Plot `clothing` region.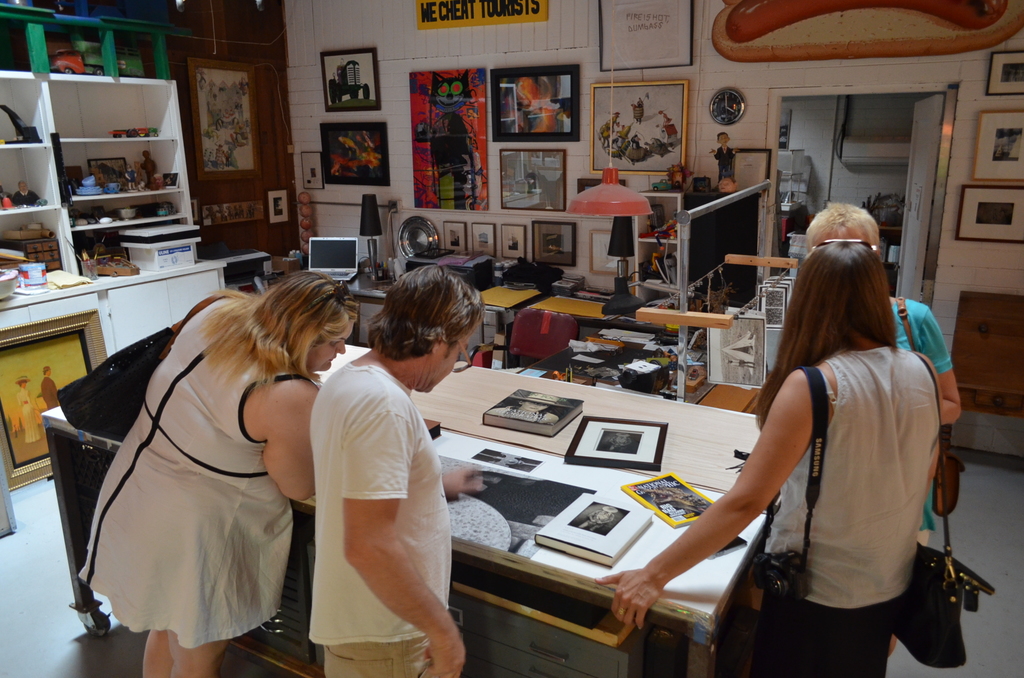
Plotted at [x1=41, y1=375, x2=58, y2=408].
